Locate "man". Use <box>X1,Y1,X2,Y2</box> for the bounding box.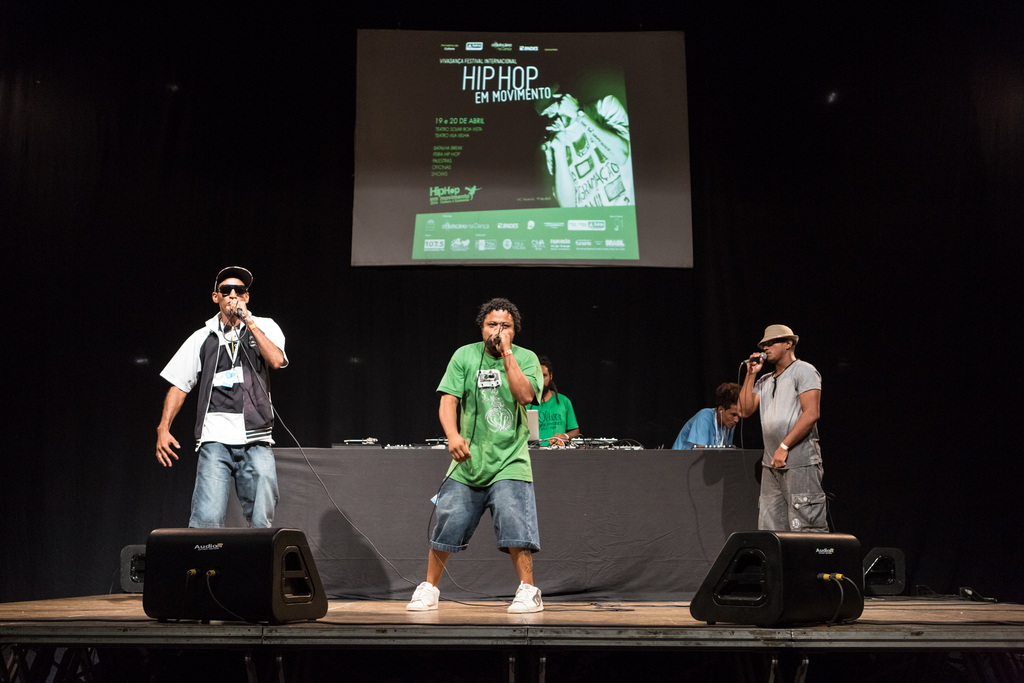
<box>735,324,835,535</box>.
